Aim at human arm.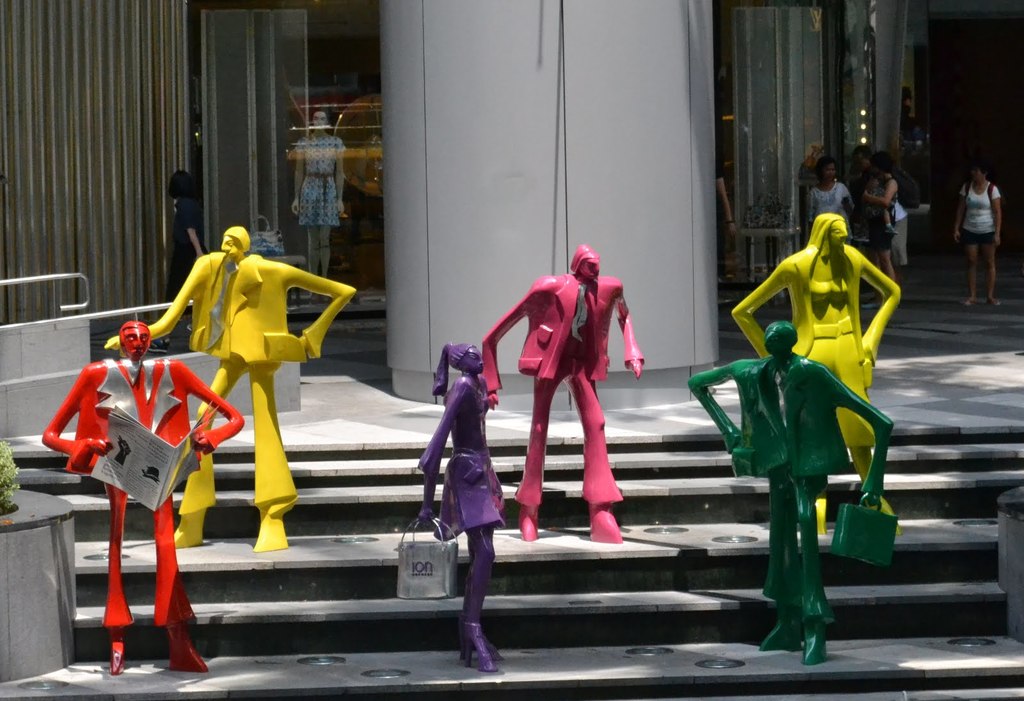
Aimed at Rect(478, 275, 552, 406).
